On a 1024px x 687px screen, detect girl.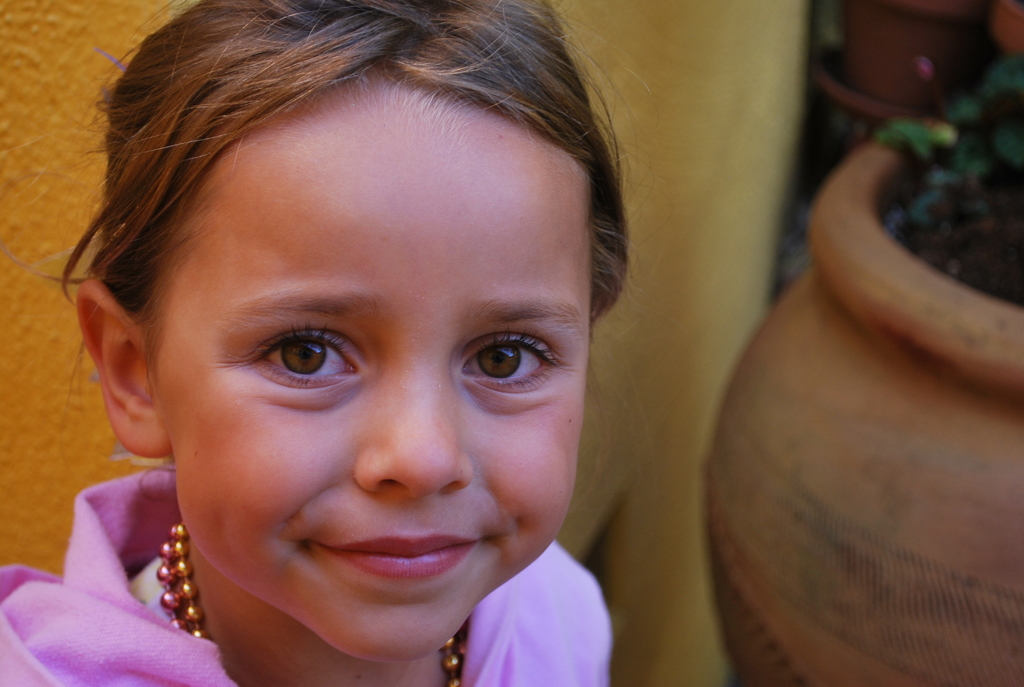
bbox=[0, 0, 675, 686].
